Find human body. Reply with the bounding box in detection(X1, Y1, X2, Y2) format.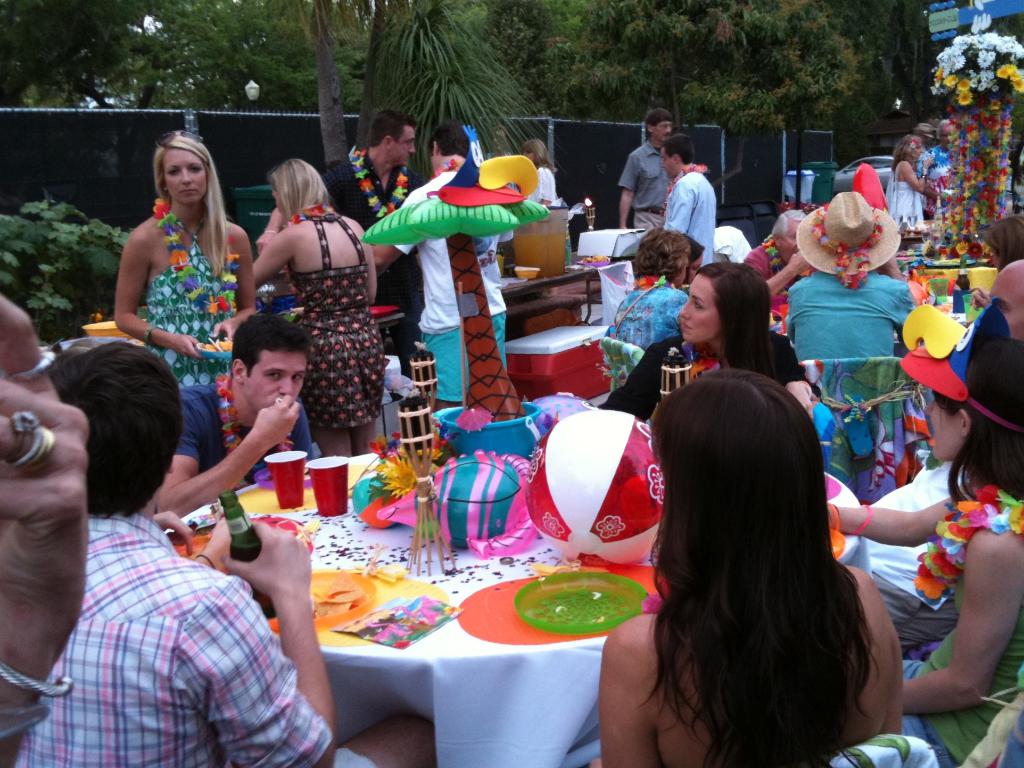
detection(376, 117, 516, 408).
